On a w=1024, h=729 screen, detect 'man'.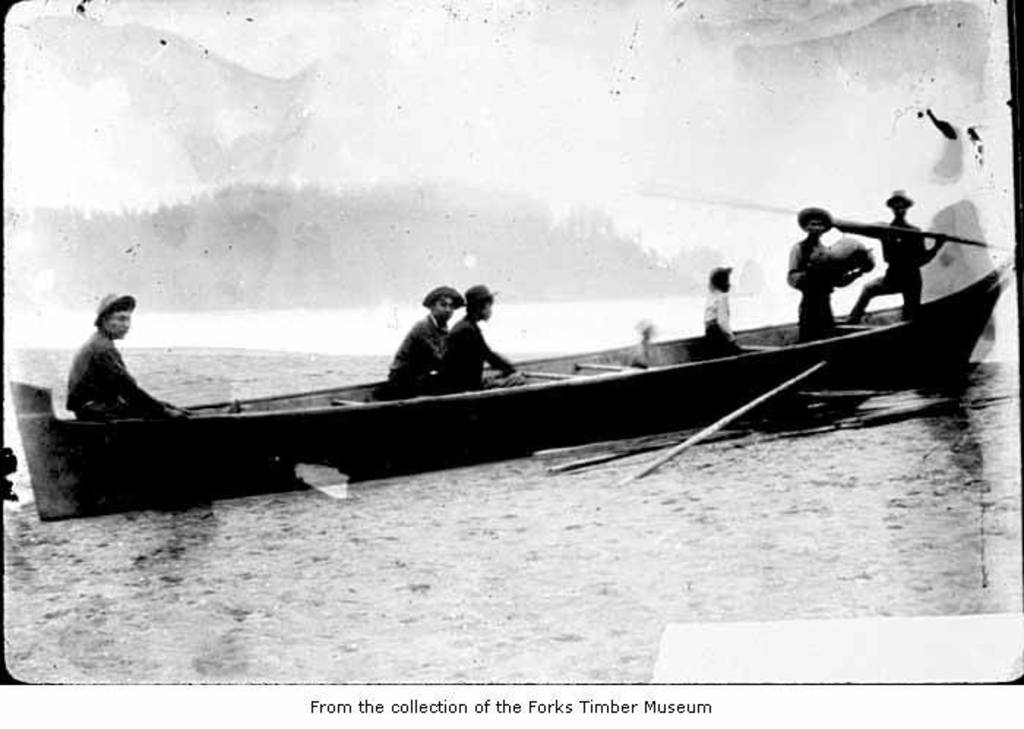
50 294 170 433.
